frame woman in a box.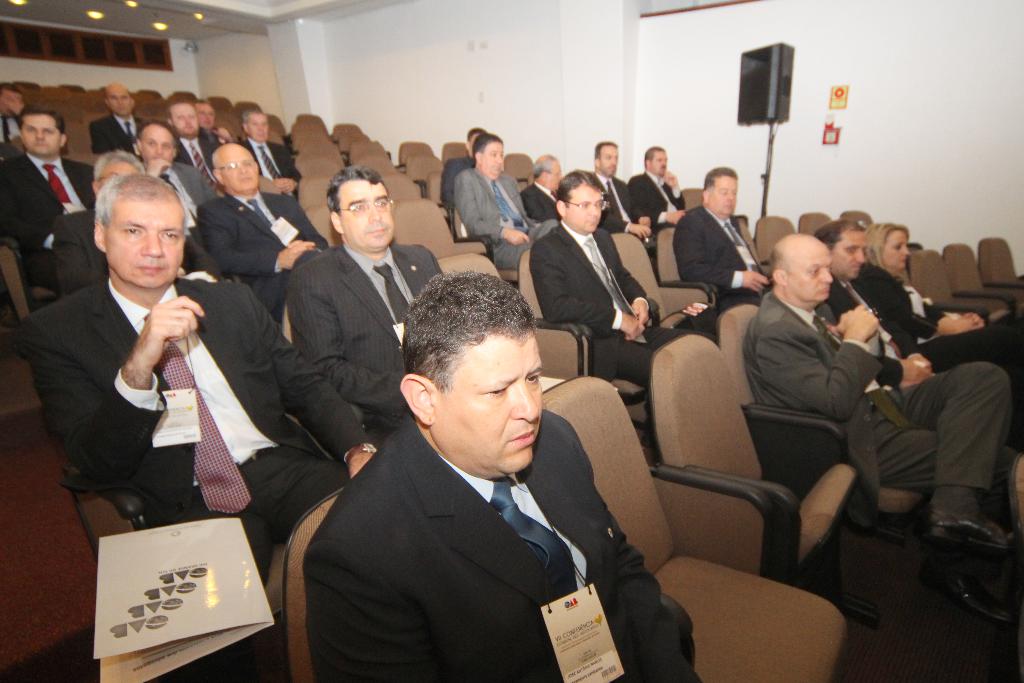
left=848, top=219, right=1023, bottom=350.
